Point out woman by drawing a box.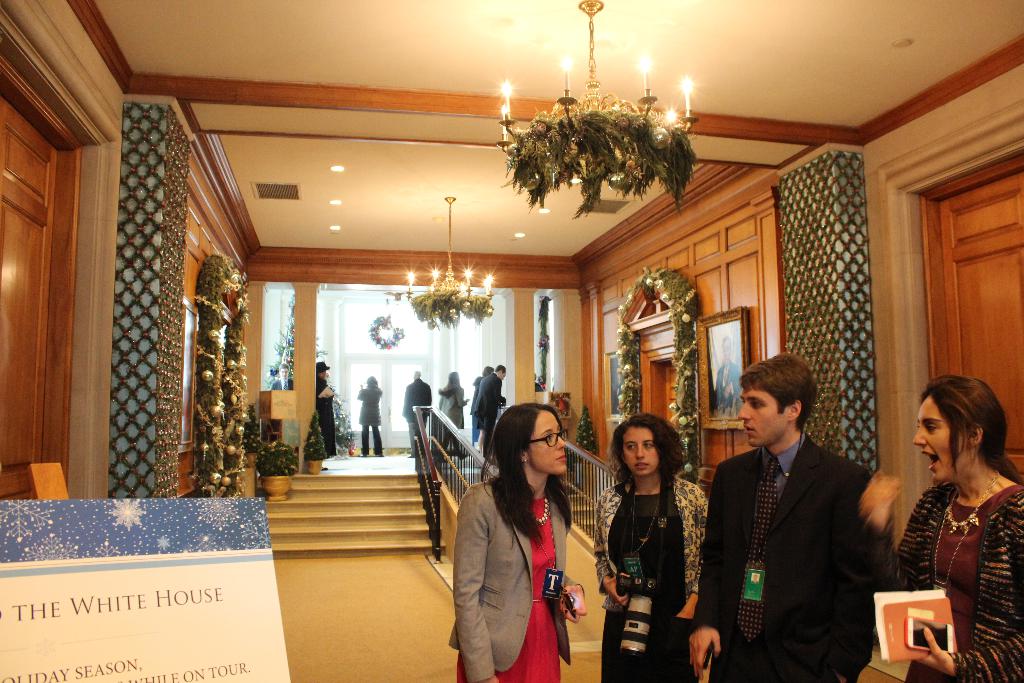
locate(593, 410, 708, 682).
